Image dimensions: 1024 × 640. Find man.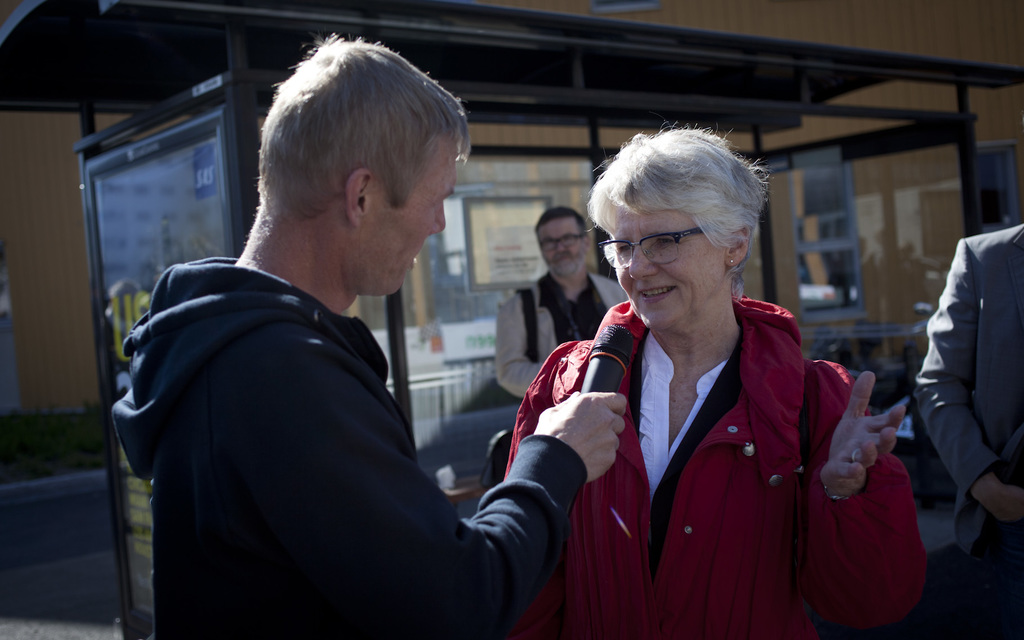
(495, 204, 625, 396).
